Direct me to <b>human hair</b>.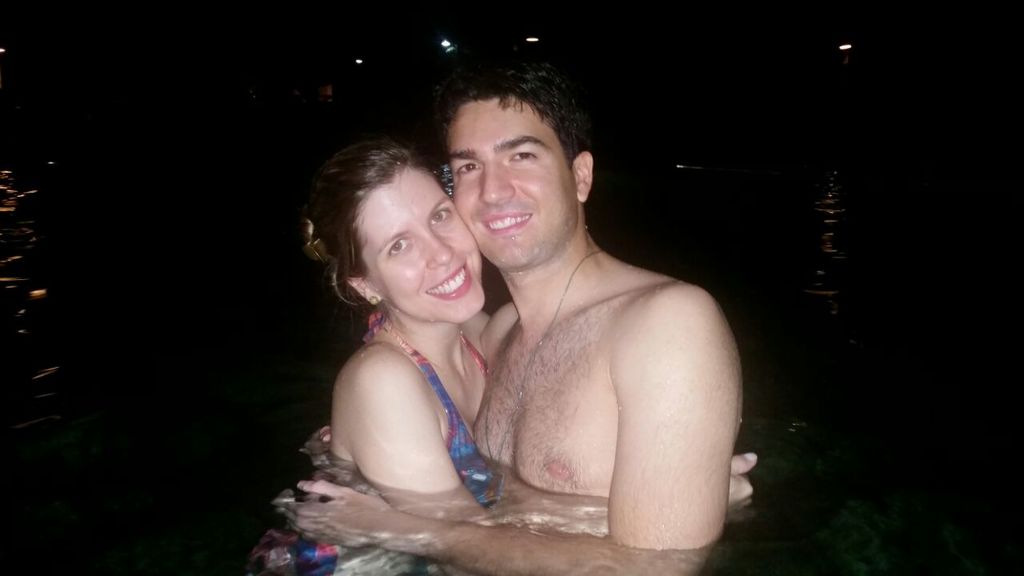
Direction: 439 53 598 173.
